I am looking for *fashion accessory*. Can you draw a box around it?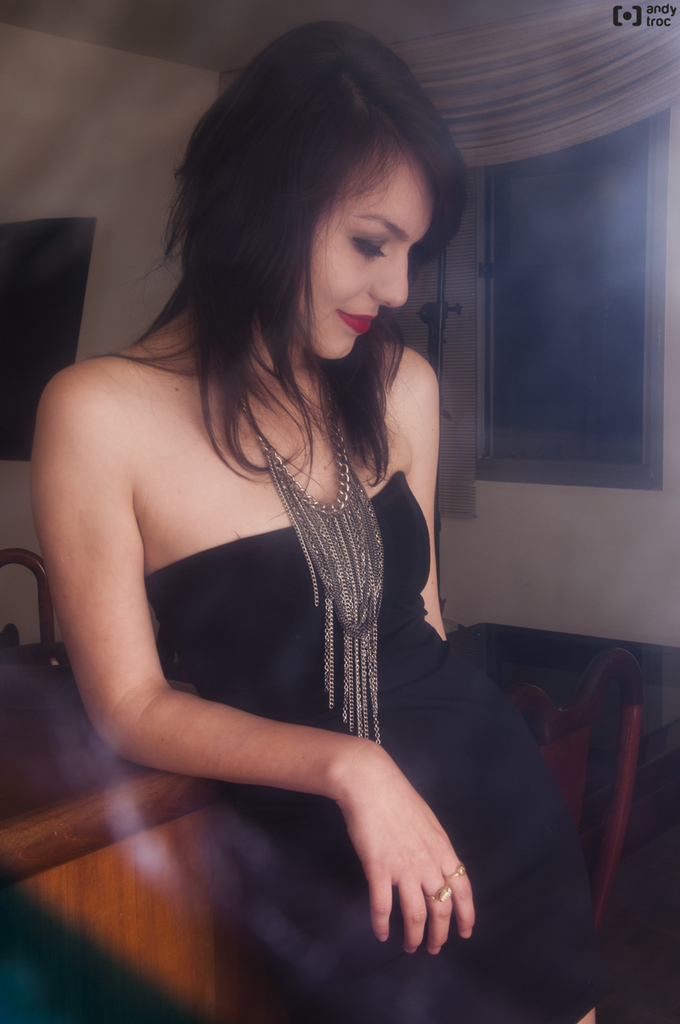
Sure, the bounding box is x1=419, y1=874, x2=454, y2=906.
